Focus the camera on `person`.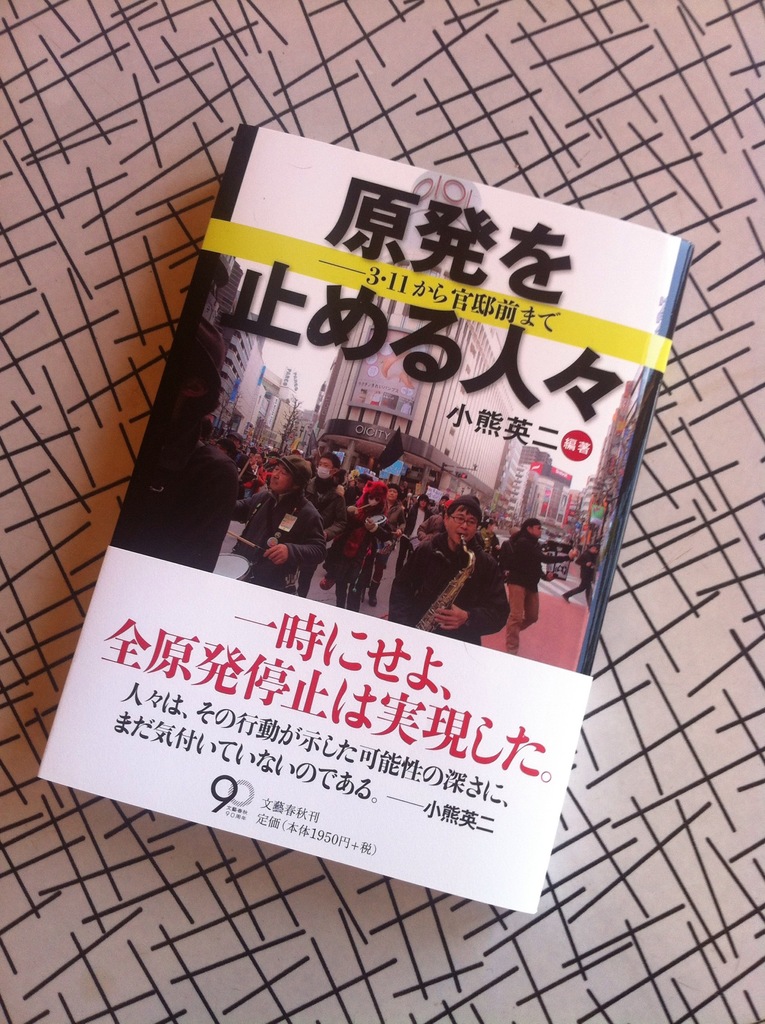
Focus region: rect(328, 476, 391, 609).
